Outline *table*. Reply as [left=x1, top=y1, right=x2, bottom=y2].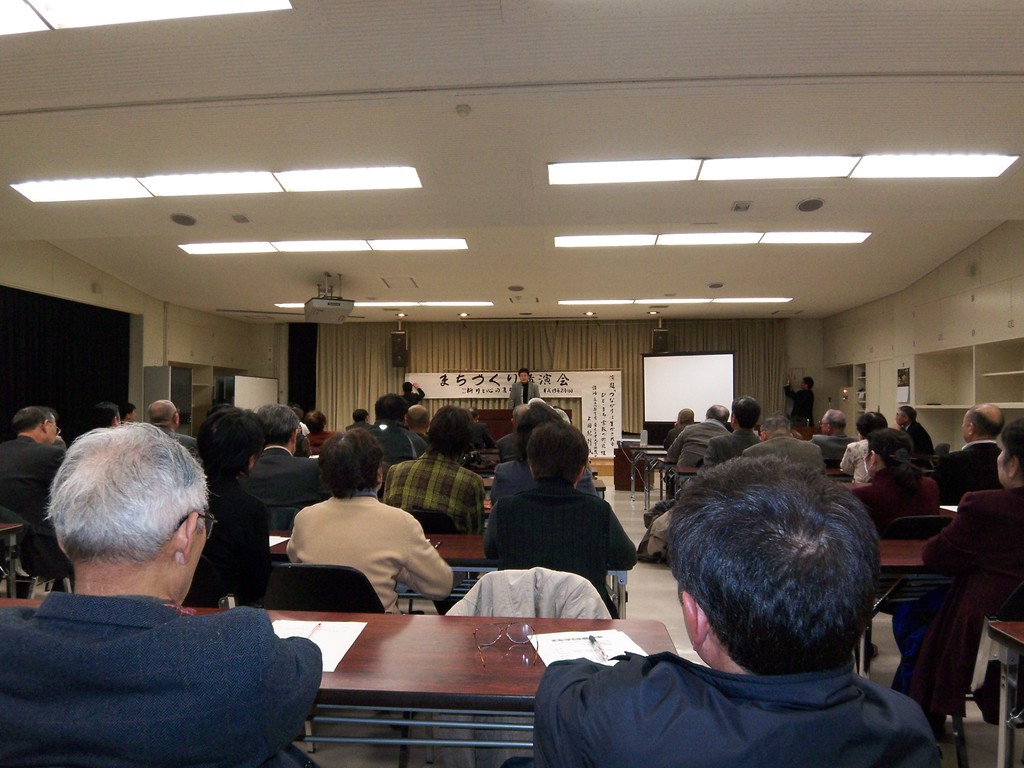
[left=0, top=597, right=682, bottom=766].
